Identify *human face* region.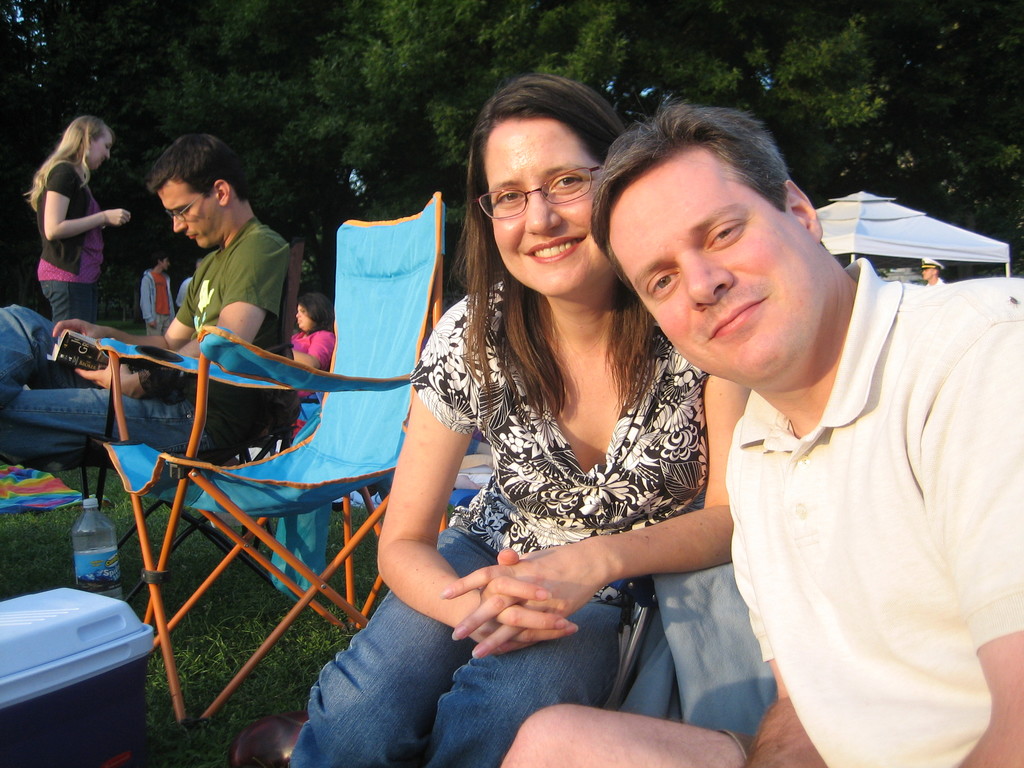
Region: l=488, t=108, r=610, b=297.
